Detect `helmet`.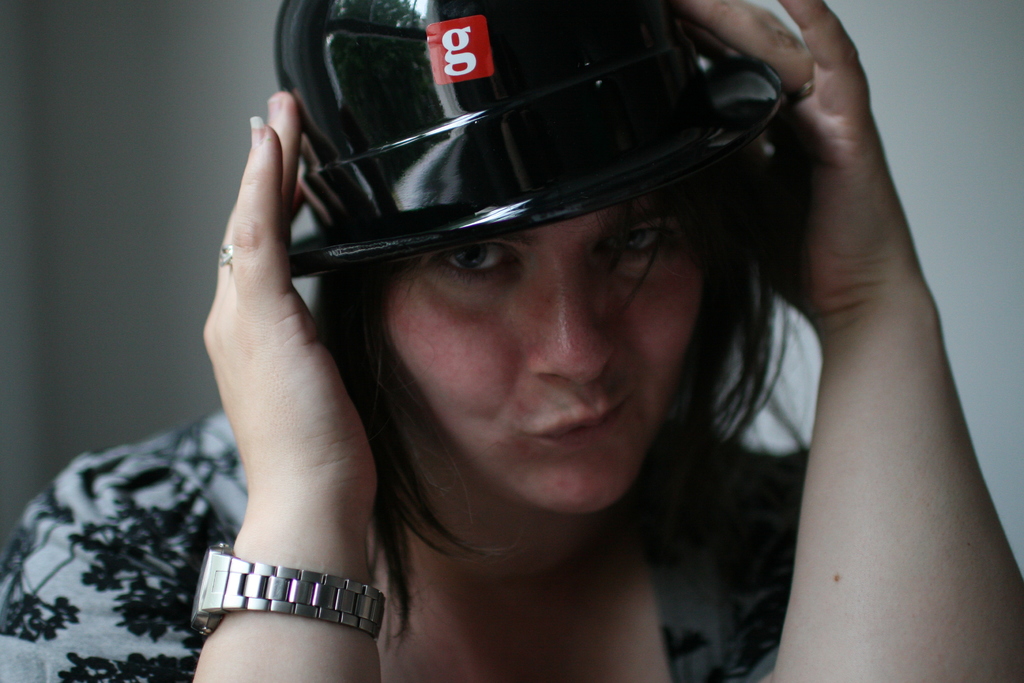
Detected at box=[243, 4, 824, 378].
